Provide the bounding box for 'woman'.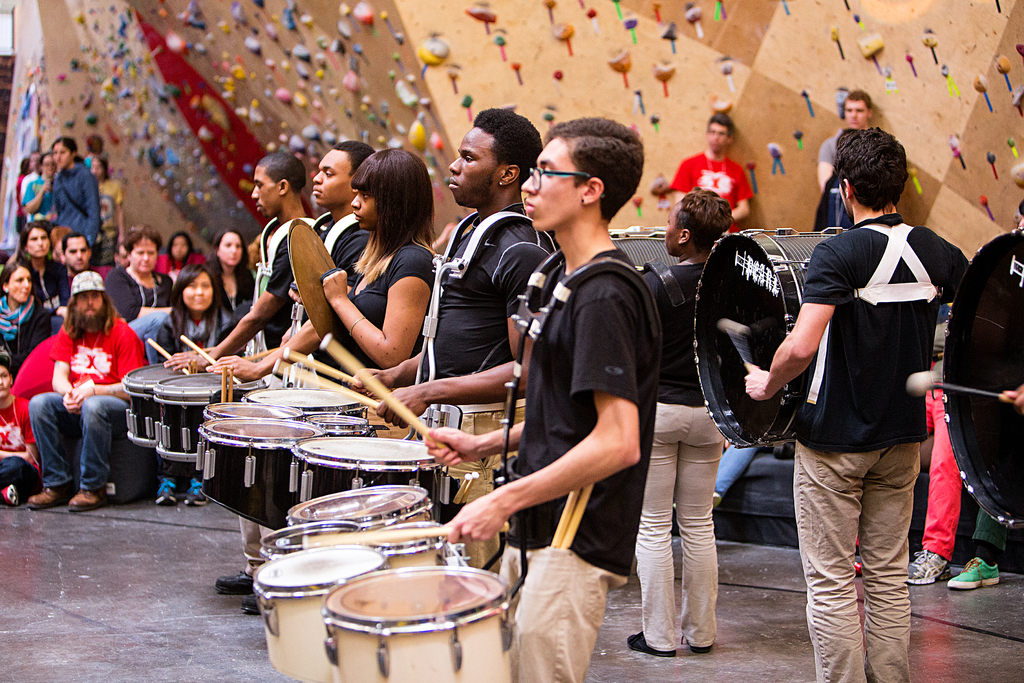
bbox(162, 231, 207, 284).
